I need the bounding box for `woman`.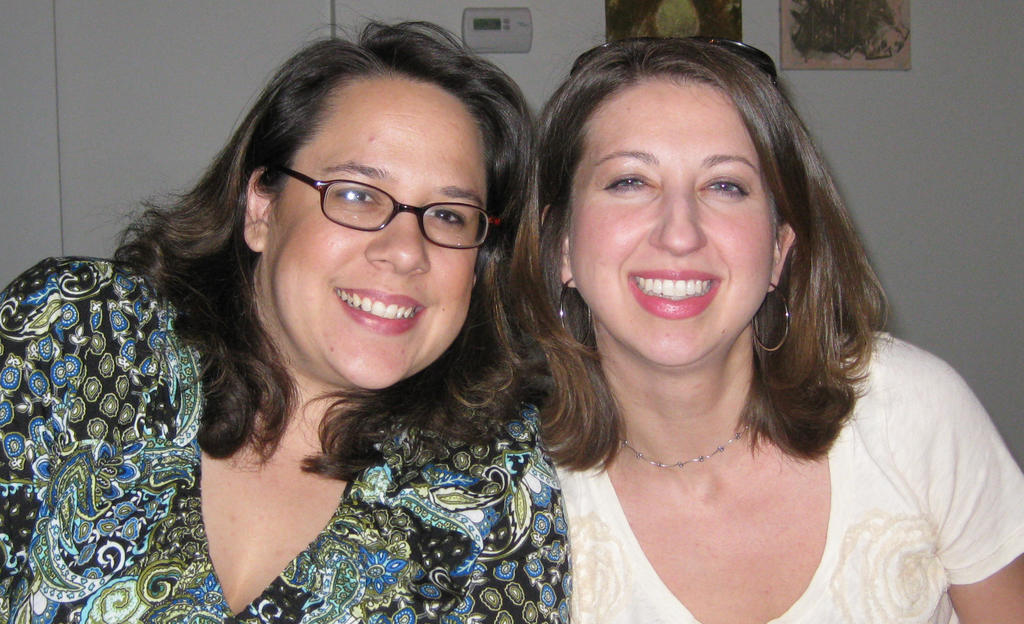
Here it is: bbox(519, 33, 1023, 623).
